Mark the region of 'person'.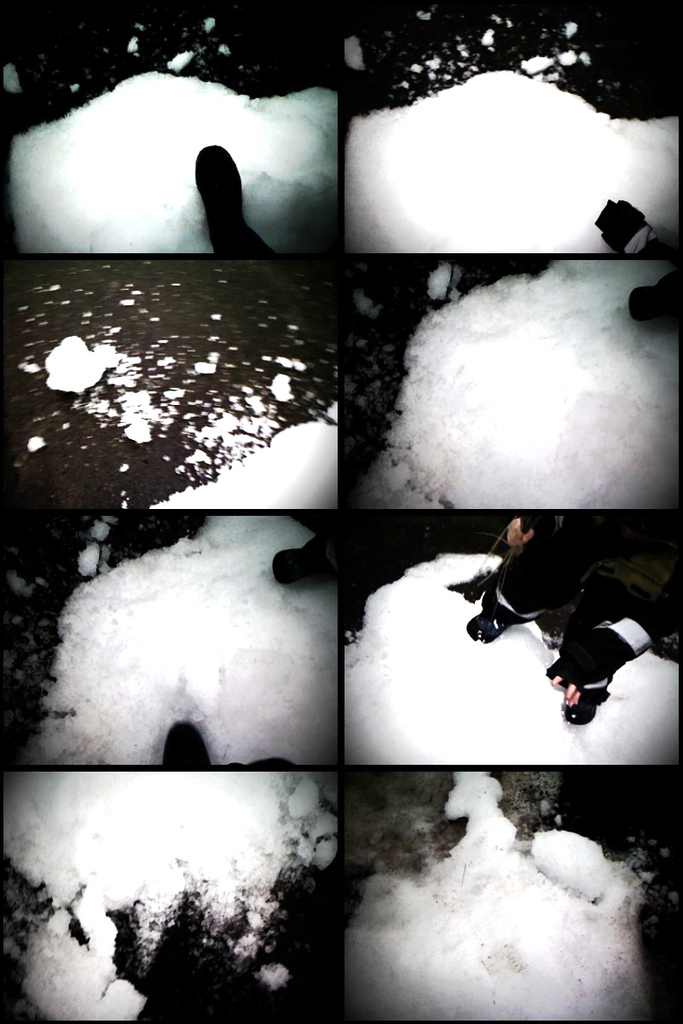
Region: BBox(623, 272, 682, 325).
